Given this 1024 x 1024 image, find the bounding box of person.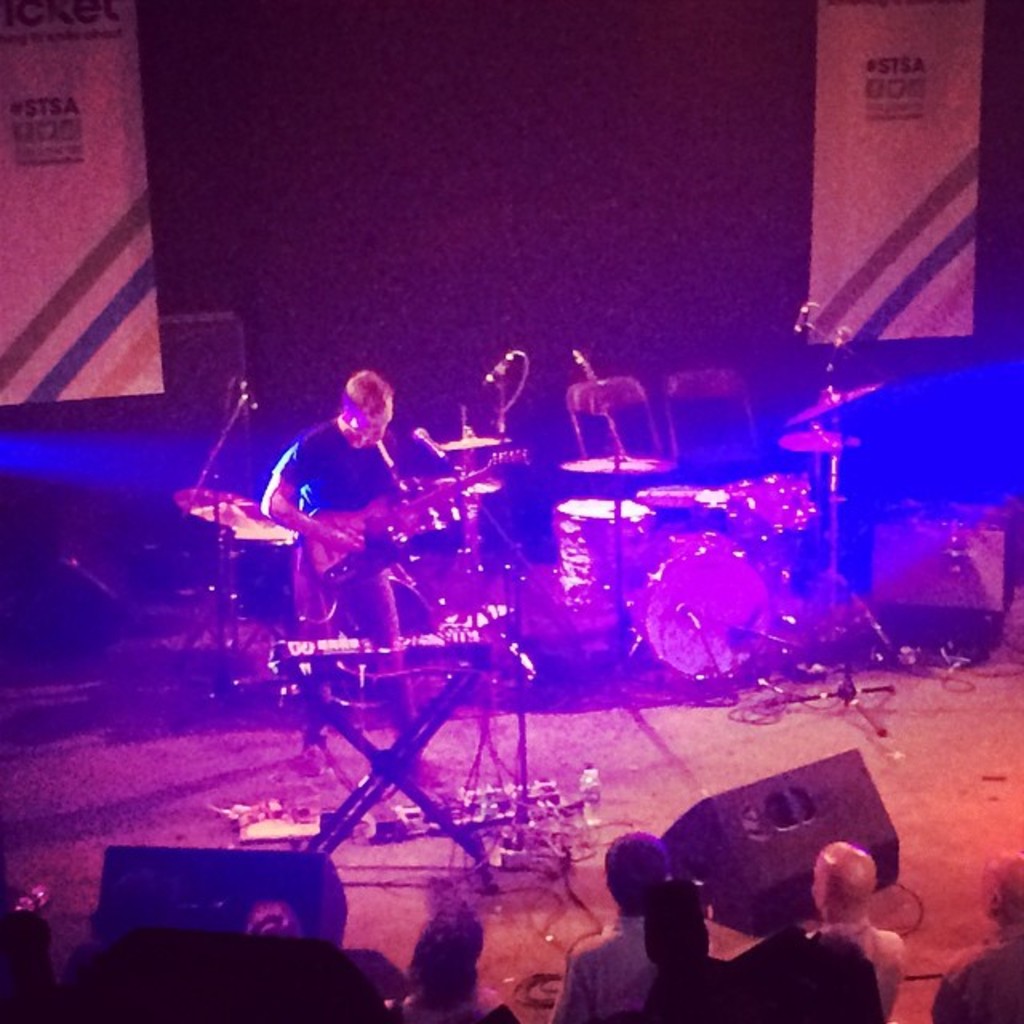
258/365/395/773.
